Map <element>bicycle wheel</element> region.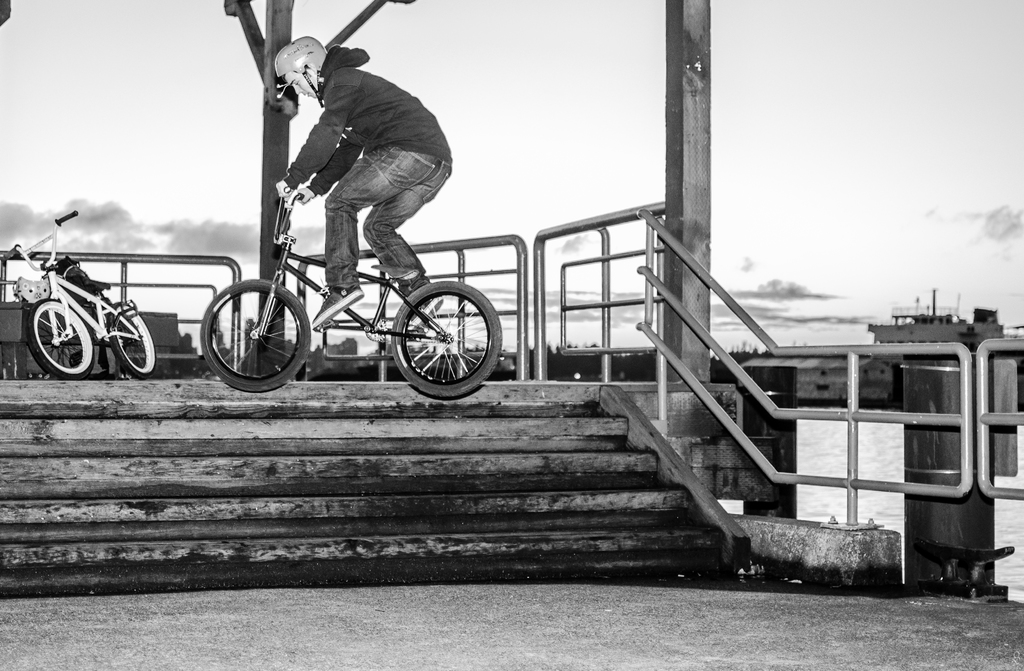
Mapped to bbox(106, 301, 160, 381).
